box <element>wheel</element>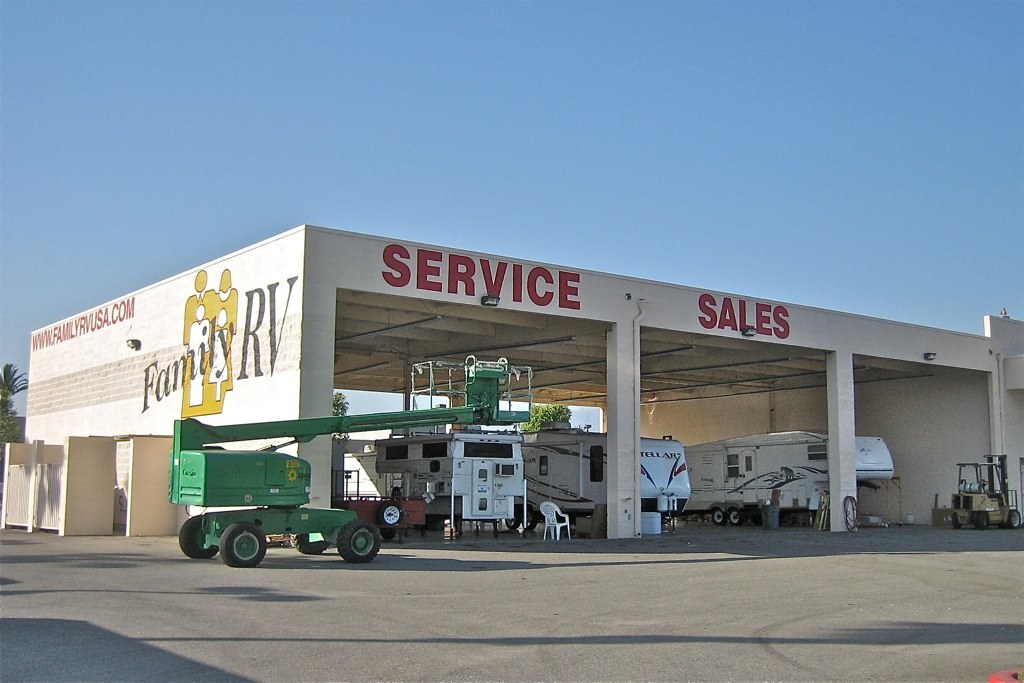
(378,500,404,524)
